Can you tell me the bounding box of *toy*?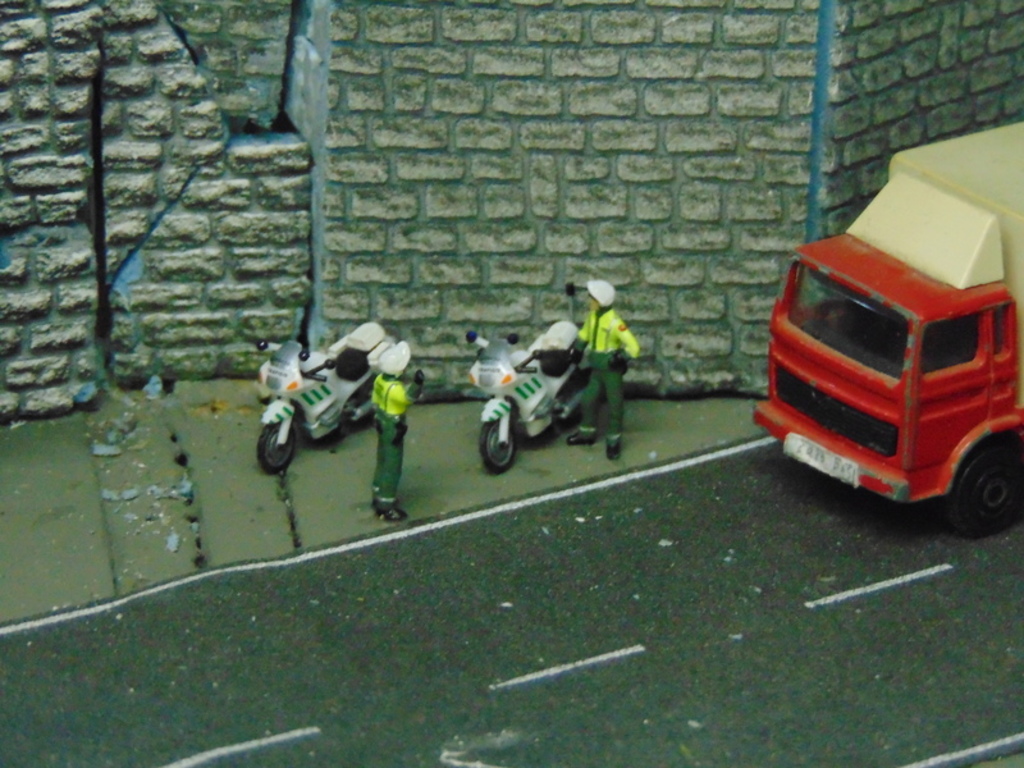
(left=362, top=335, right=426, bottom=520).
